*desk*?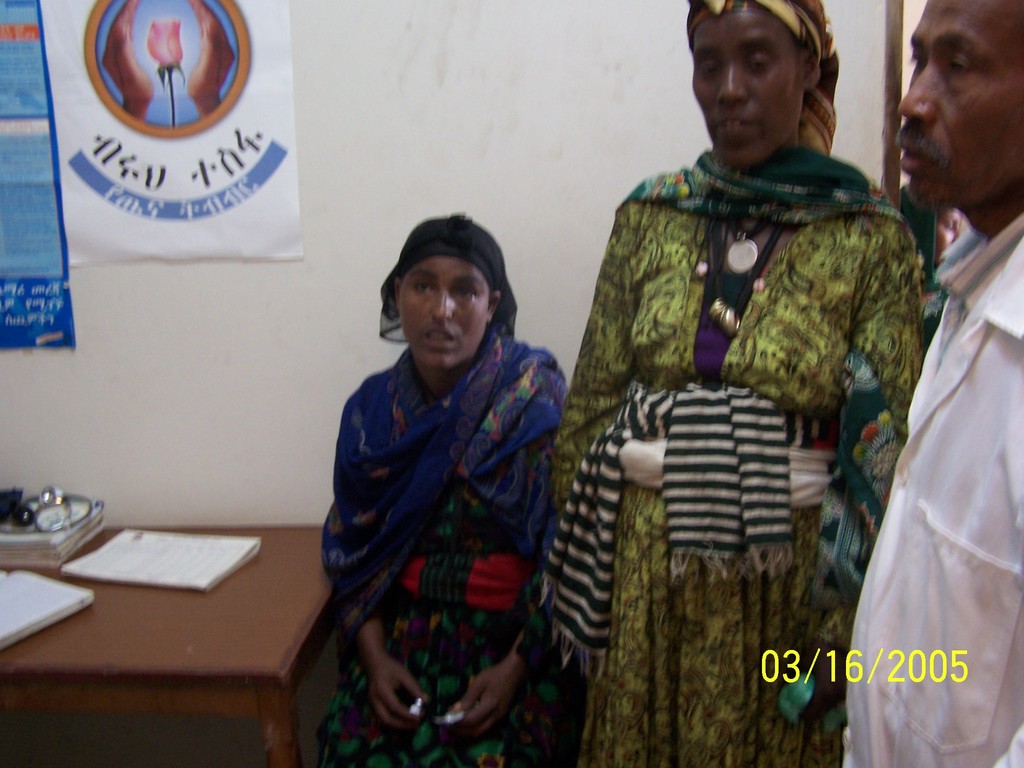
<region>0, 488, 355, 757</region>
